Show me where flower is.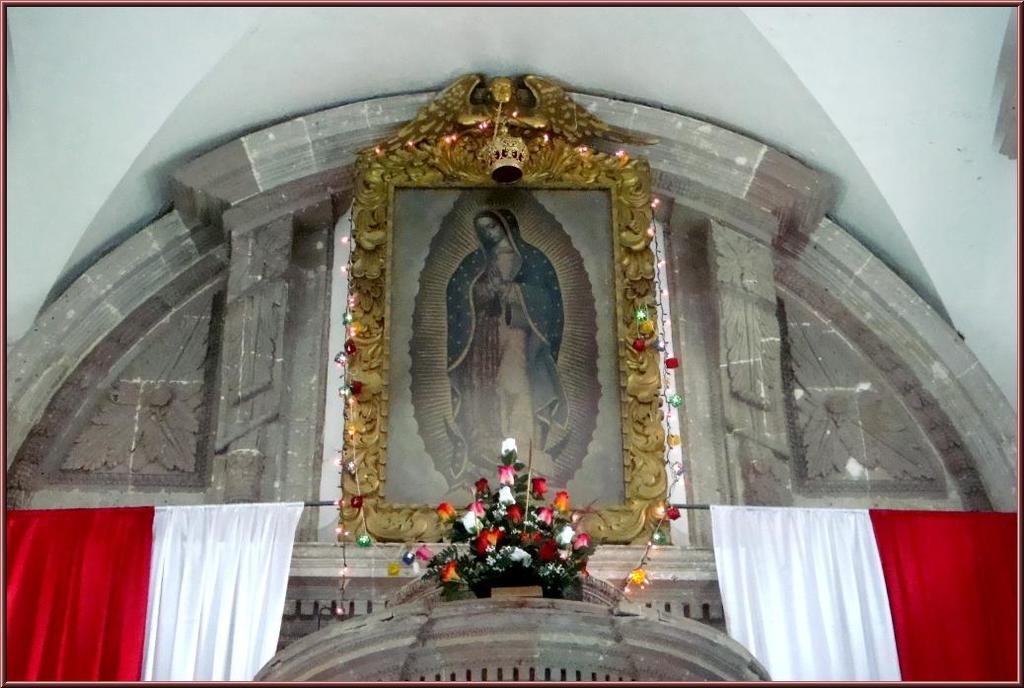
flower is at (left=462, top=509, right=484, bottom=538).
